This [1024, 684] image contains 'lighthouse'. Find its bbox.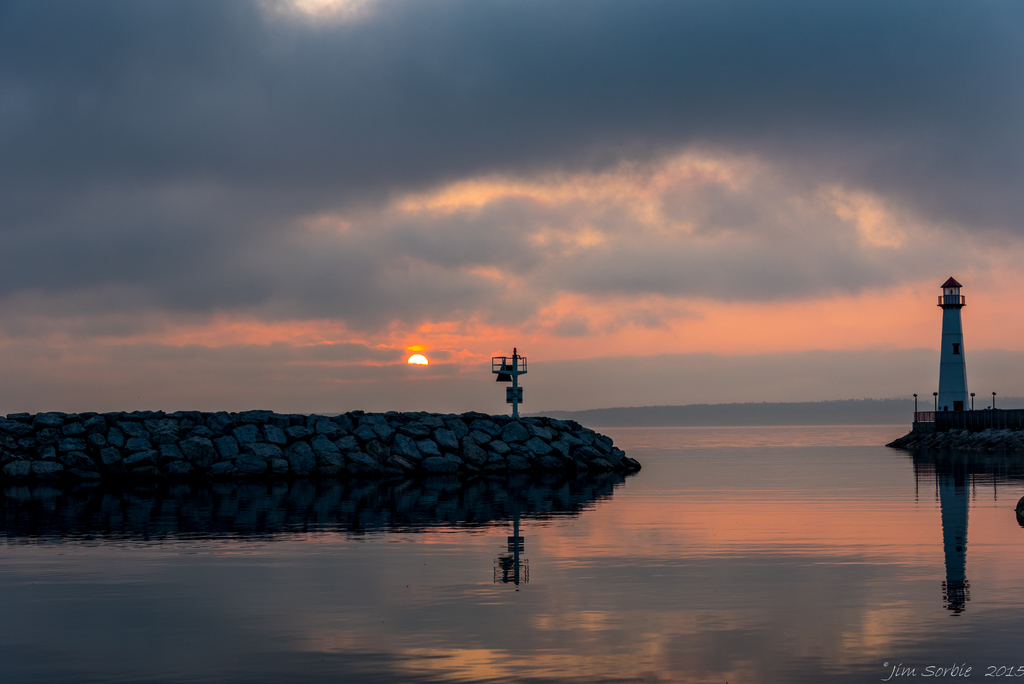
(x1=937, y1=274, x2=972, y2=411).
